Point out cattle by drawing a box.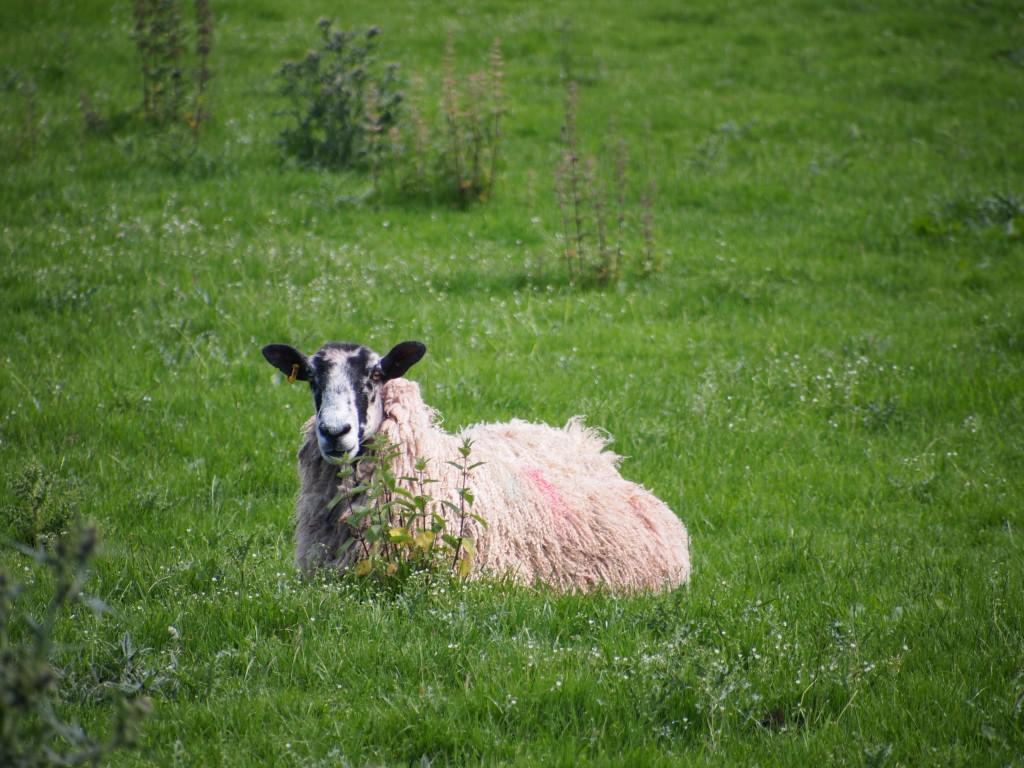
259,317,678,582.
